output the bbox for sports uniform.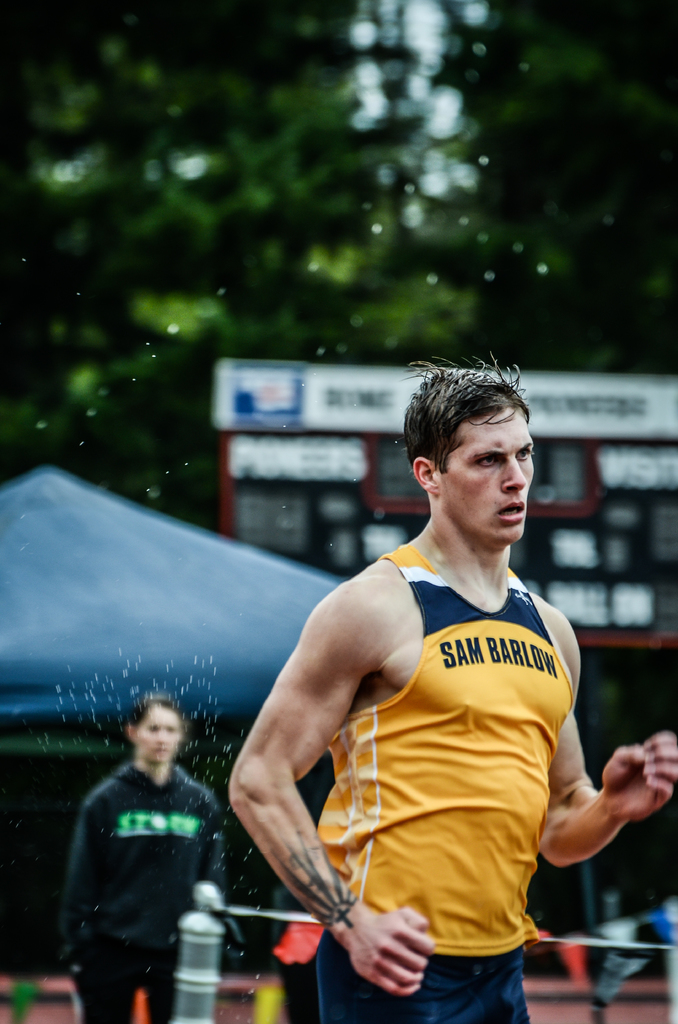
246,411,609,998.
